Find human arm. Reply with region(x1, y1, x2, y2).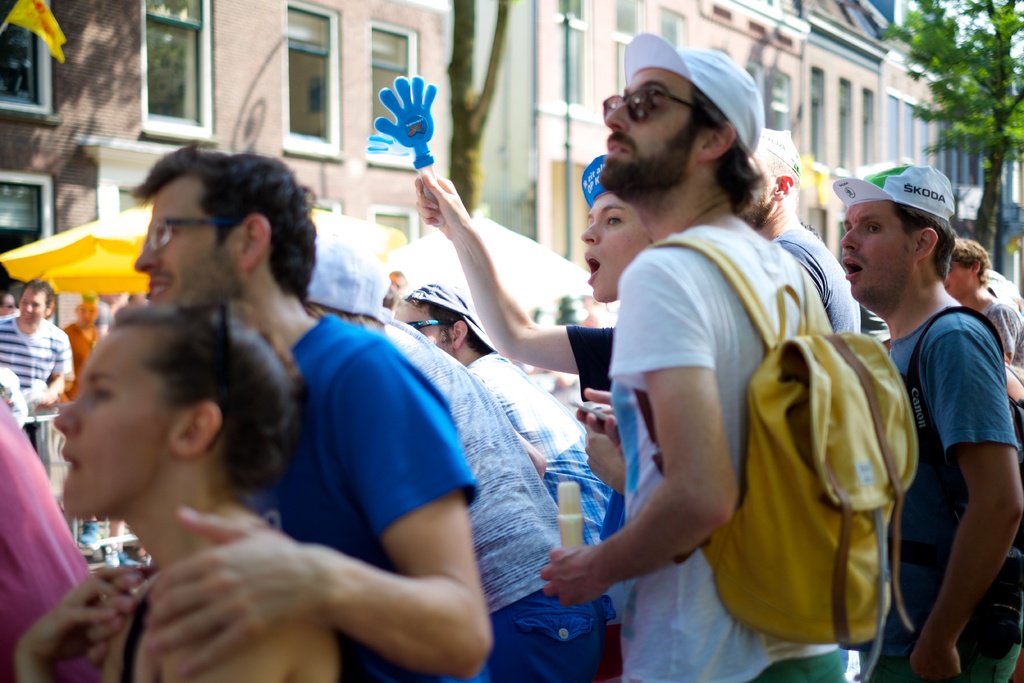
region(89, 567, 141, 660).
